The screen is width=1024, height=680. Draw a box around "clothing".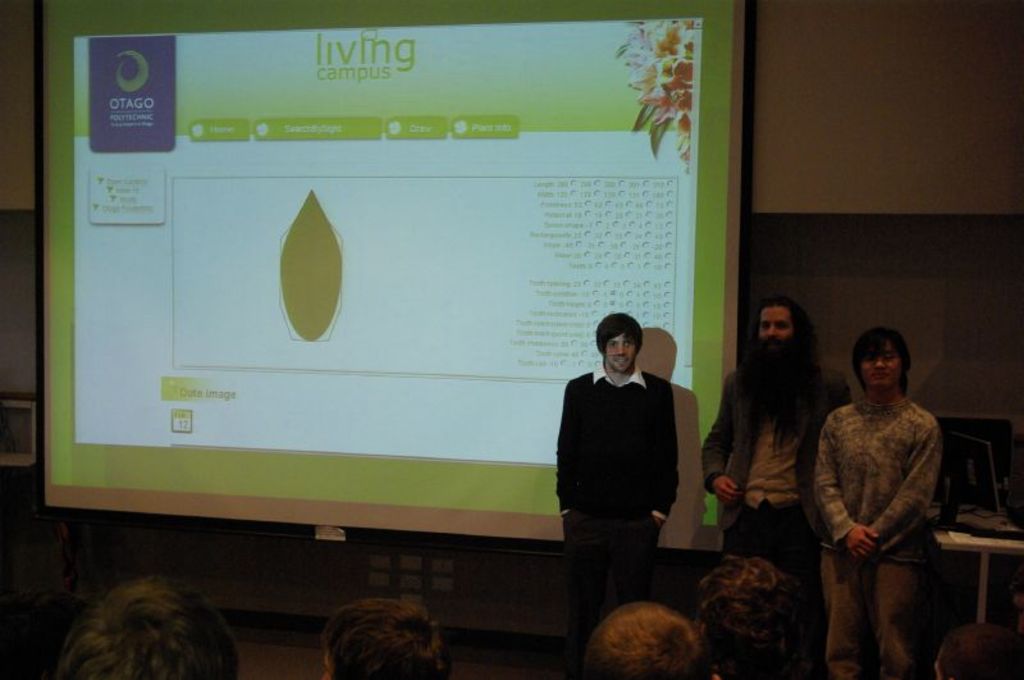
bbox=(553, 361, 687, 653).
